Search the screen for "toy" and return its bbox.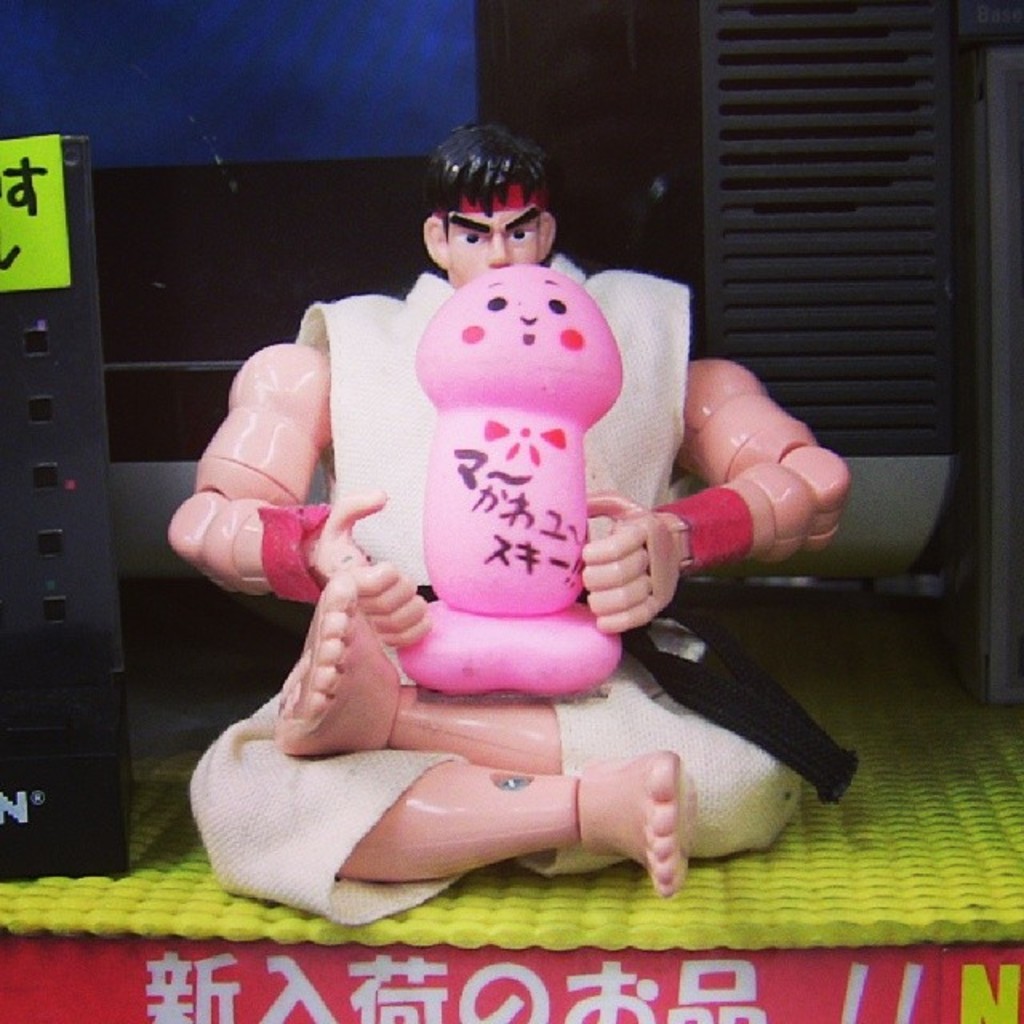
Found: x1=434 y1=264 x2=624 y2=616.
